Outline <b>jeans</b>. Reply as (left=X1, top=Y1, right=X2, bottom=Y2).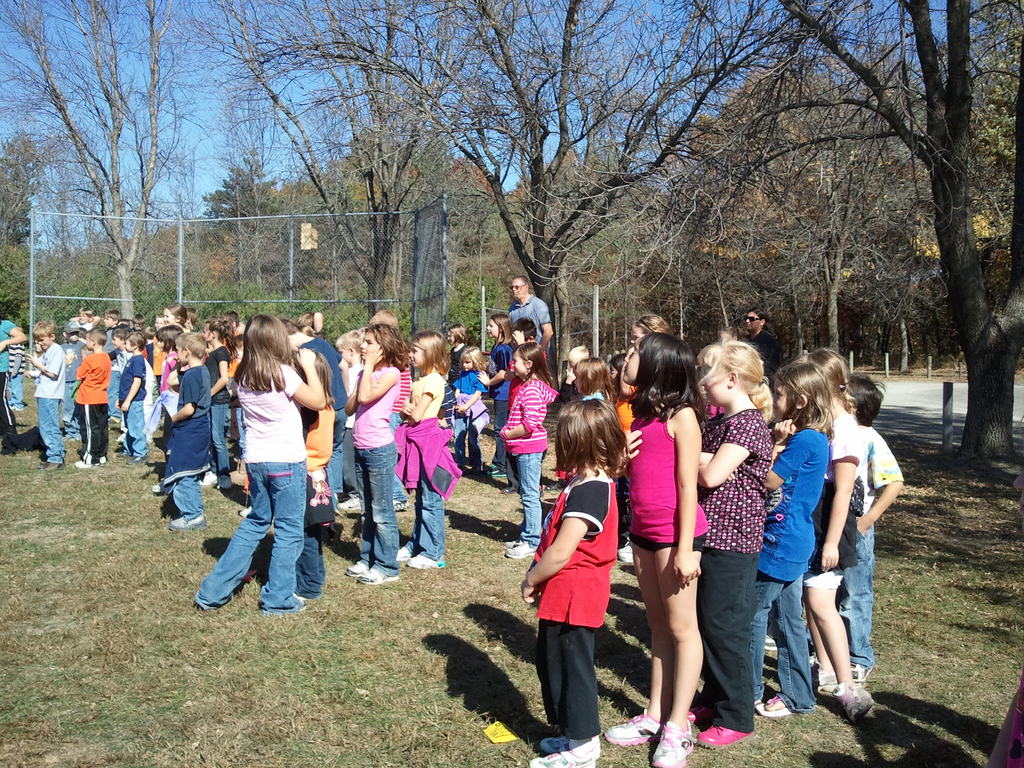
(left=458, top=411, right=484, bottom=468).
